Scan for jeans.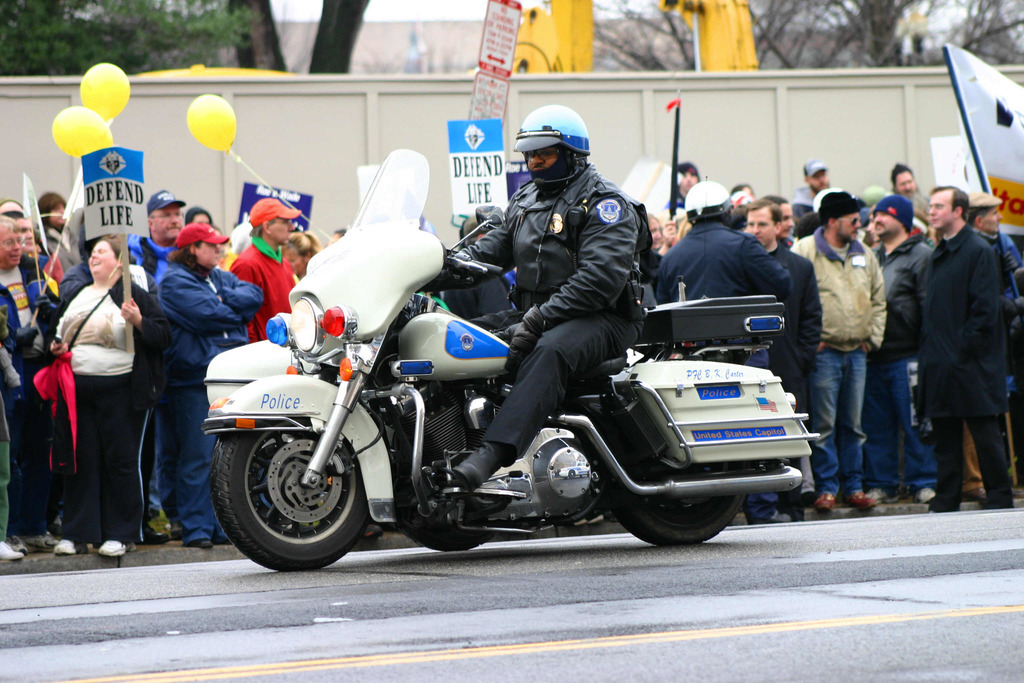
Scan result: 156/386/224/538.
